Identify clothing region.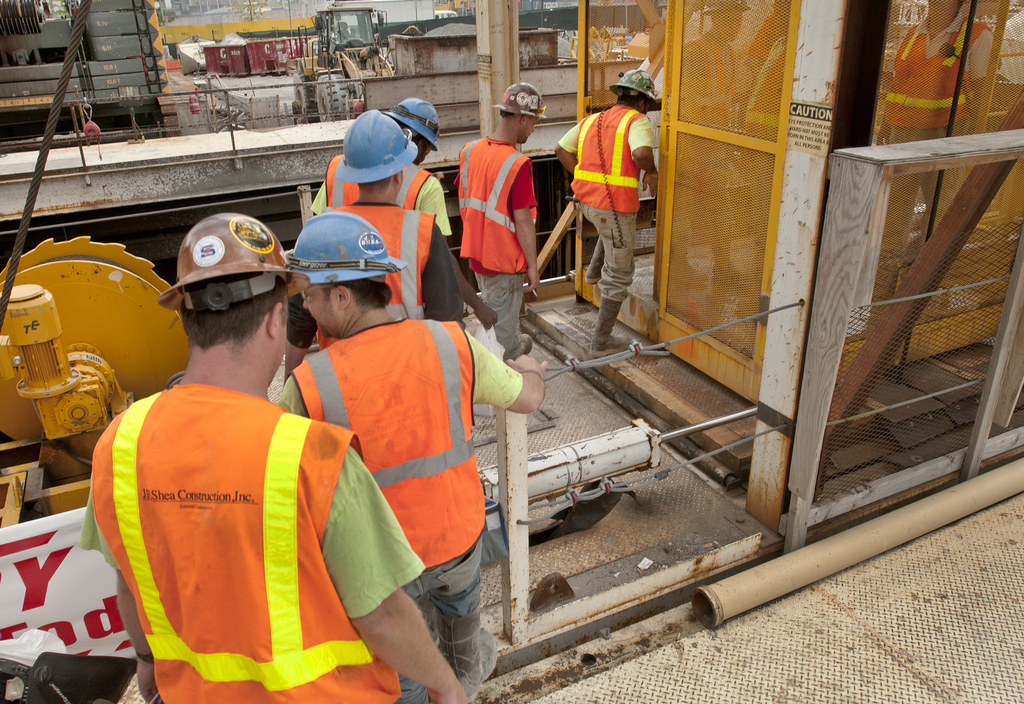
Region: {"left": 72, "top": 382, "right": 428, "bottom": 696}.
